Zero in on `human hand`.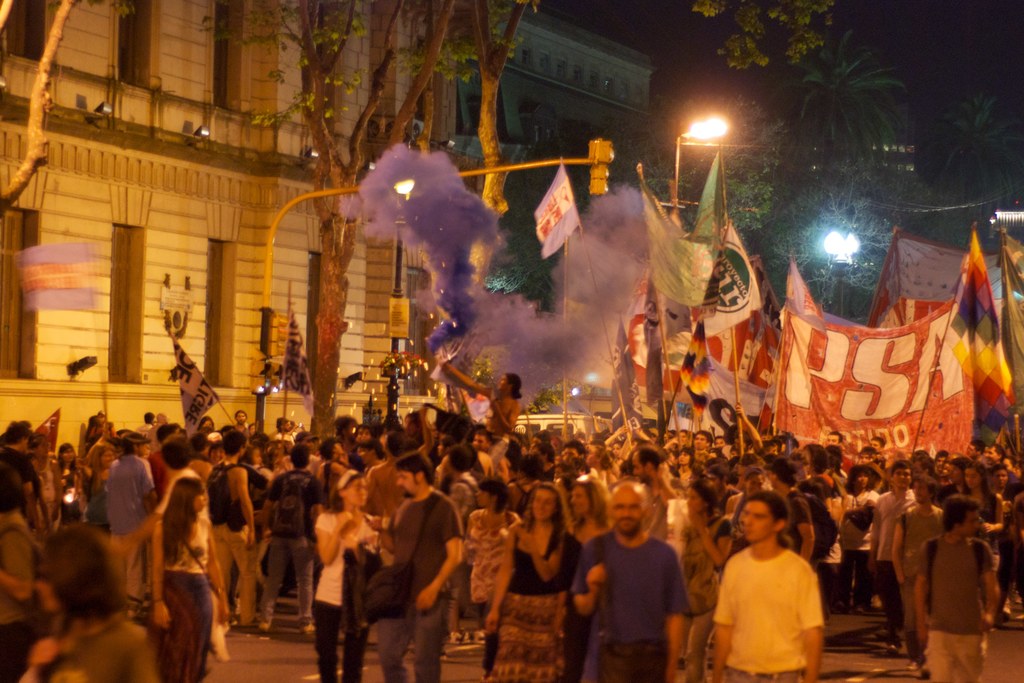
Zeroed in: (left=216, top=599, right=230, bottom=627).
